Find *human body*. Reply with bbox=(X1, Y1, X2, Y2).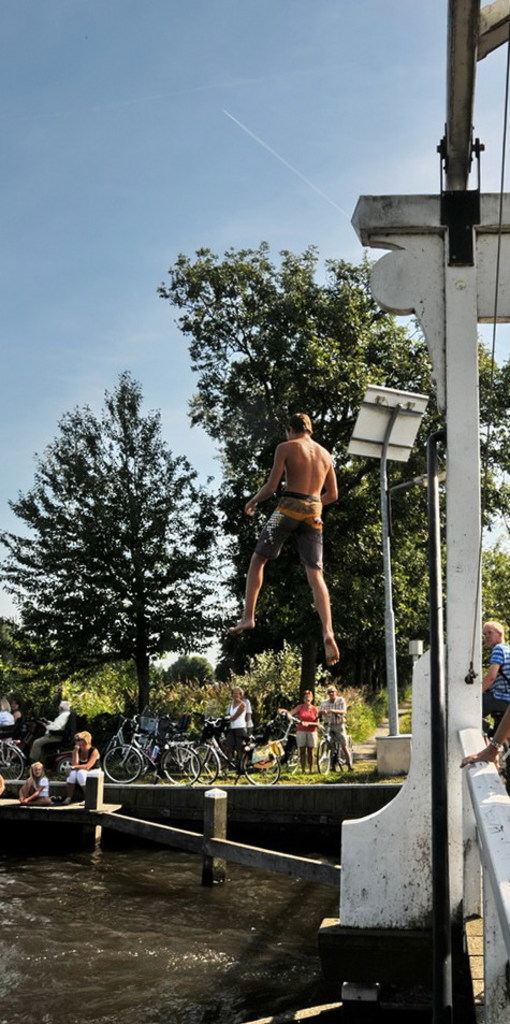
bbox=(285, 704, 317, 770).
